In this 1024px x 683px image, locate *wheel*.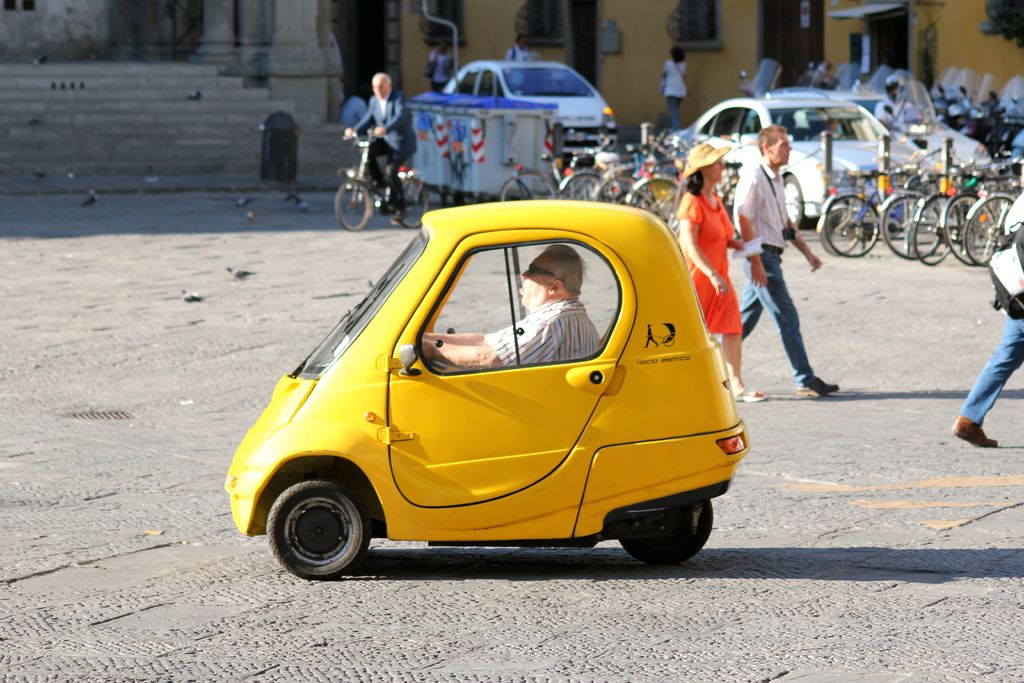
Bounding box: select_region(499, 167, 558, 201).
